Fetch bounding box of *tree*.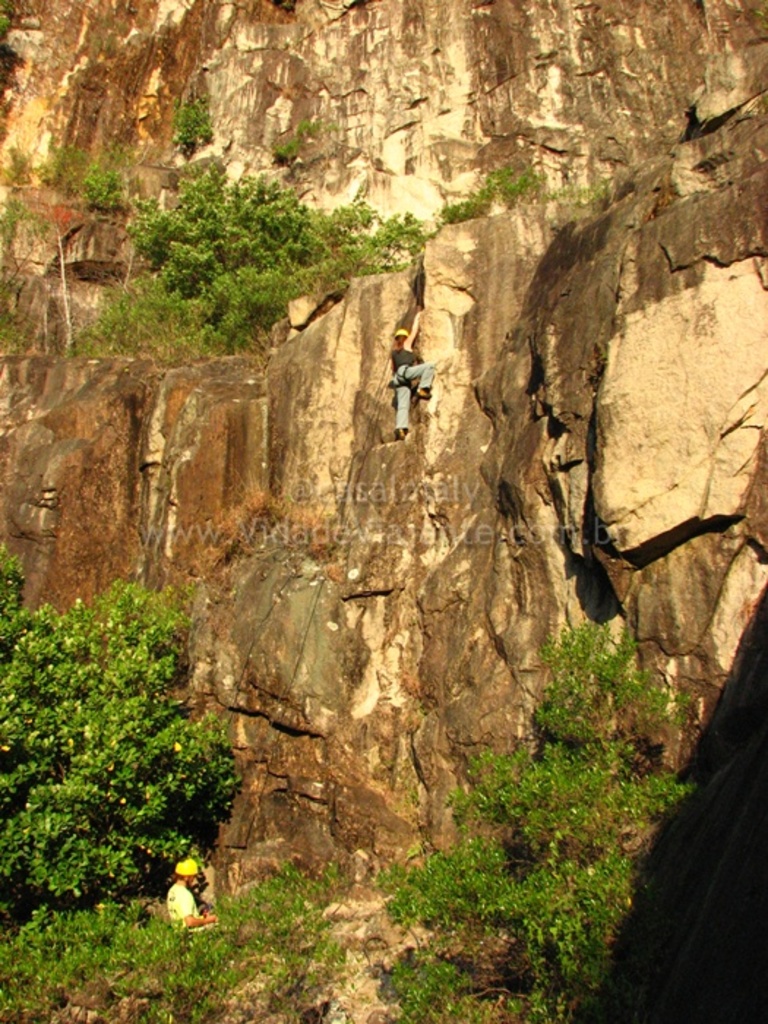
Bbox: left=79, top=164, right=395, bottom=398.
